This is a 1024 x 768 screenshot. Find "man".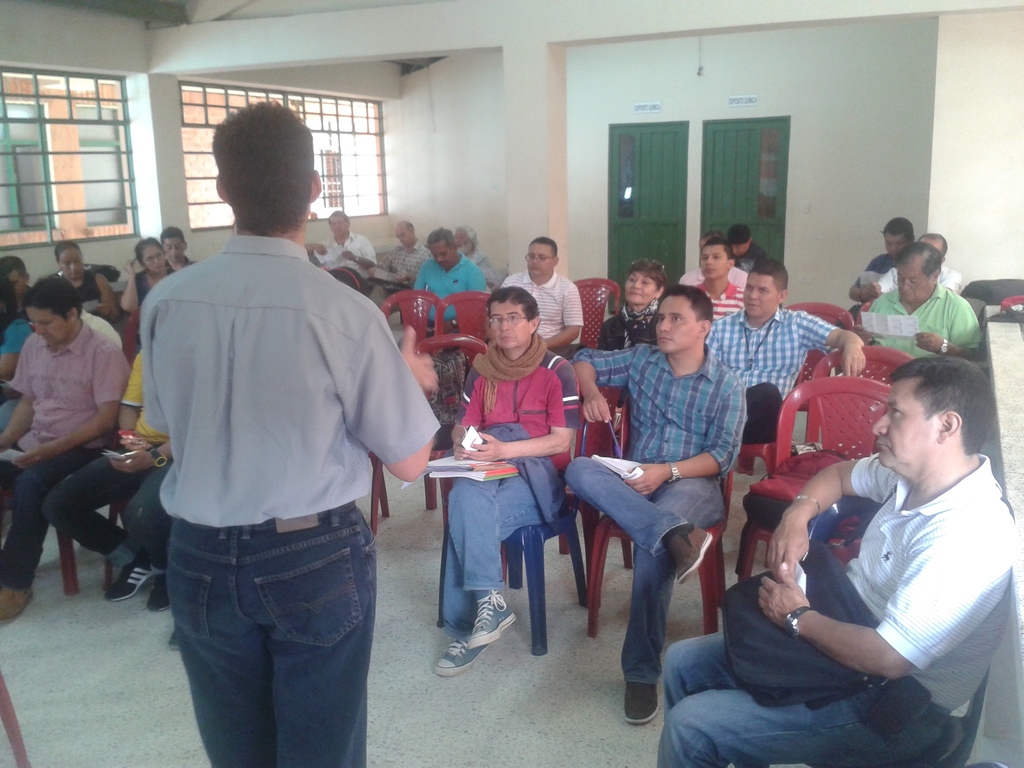
Bounding box: <box>703,254,862,440</box>.
